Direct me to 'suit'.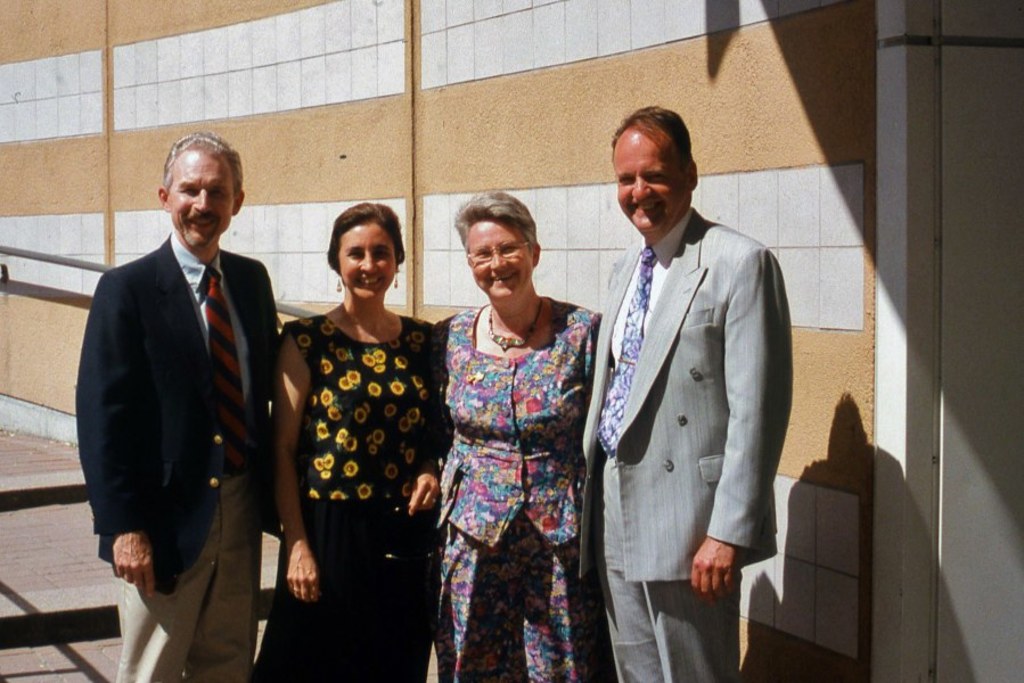
Direction: (x1=577, y1=219, x2=792, y2=680).
